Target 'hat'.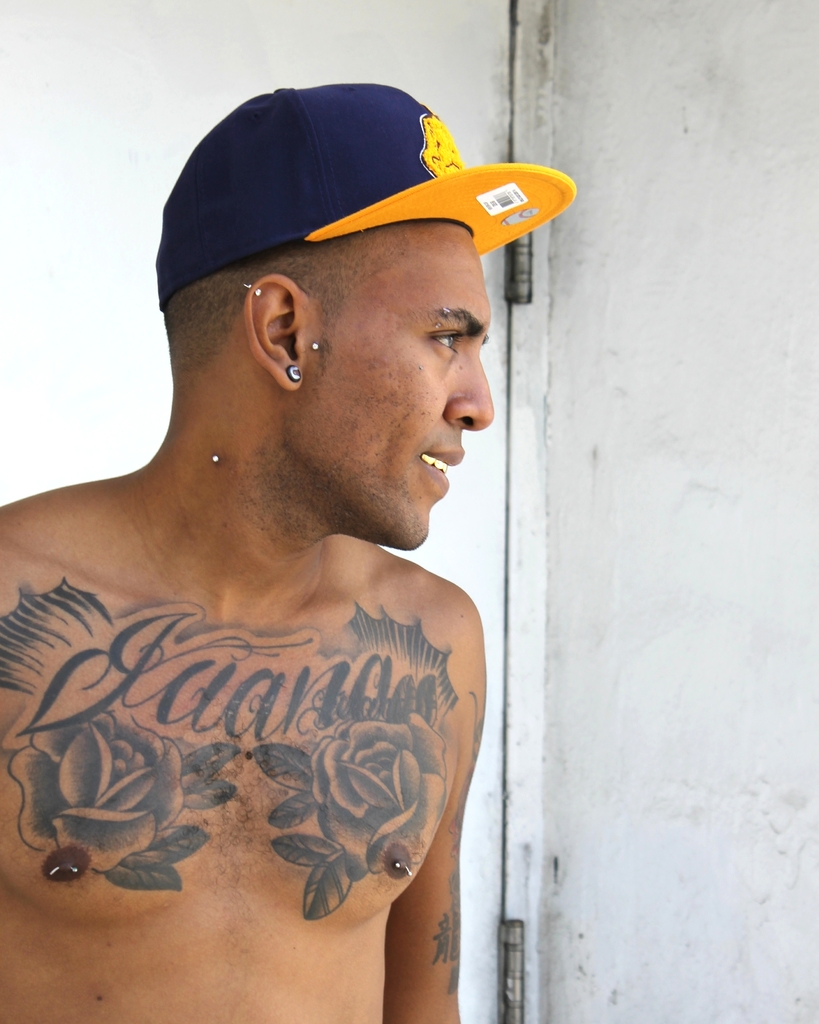
Target region: 155,83,579,310.
